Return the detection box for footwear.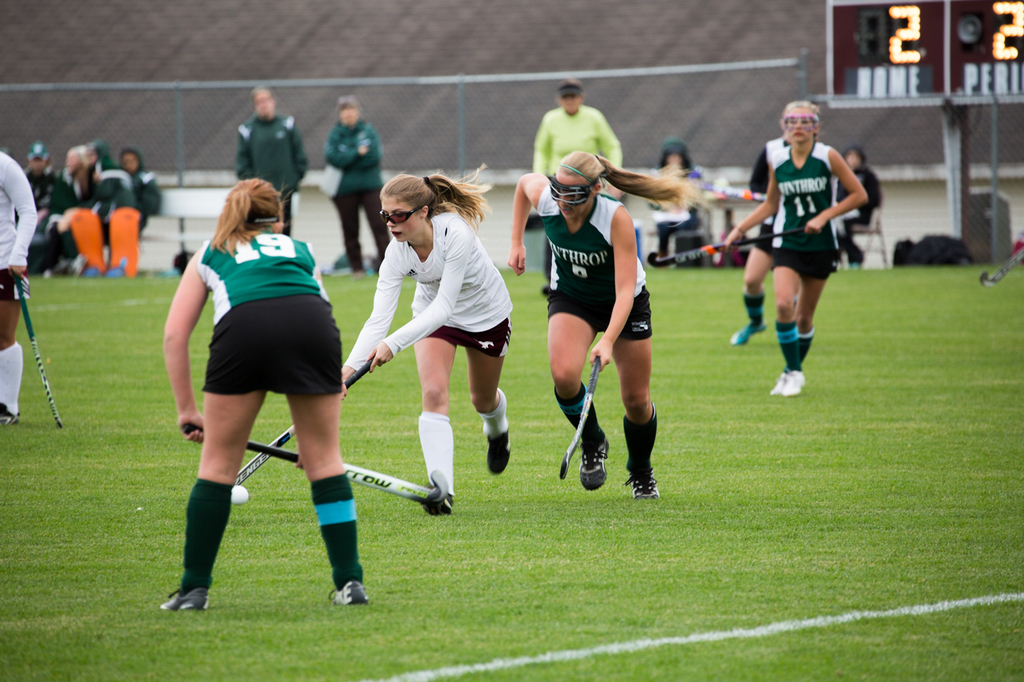
box(331, 581, 368, 608).
